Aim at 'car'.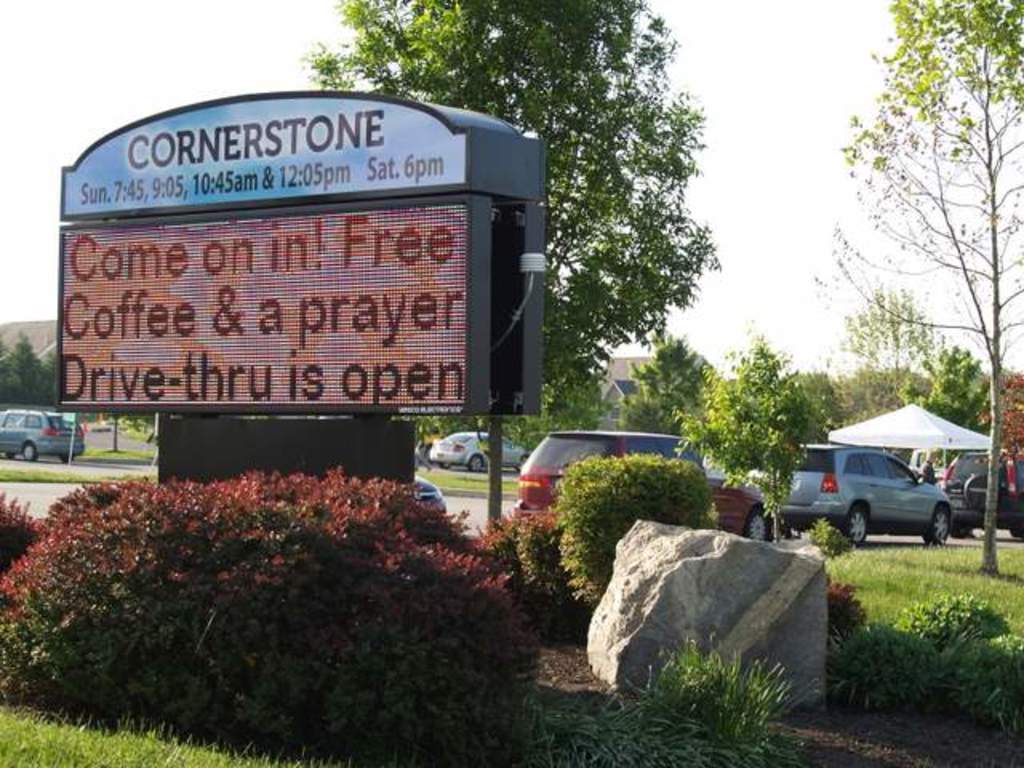
Aimed at select_region(770, 438, 958, 542).
